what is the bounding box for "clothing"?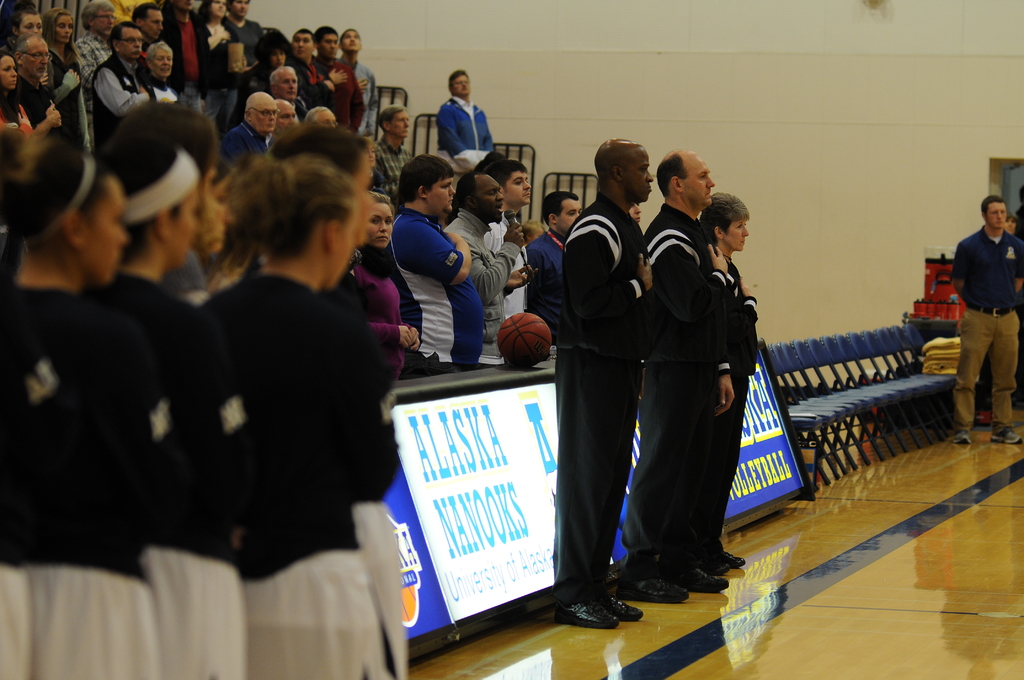
x1=123 y1=263 x2=252 y2=677.
